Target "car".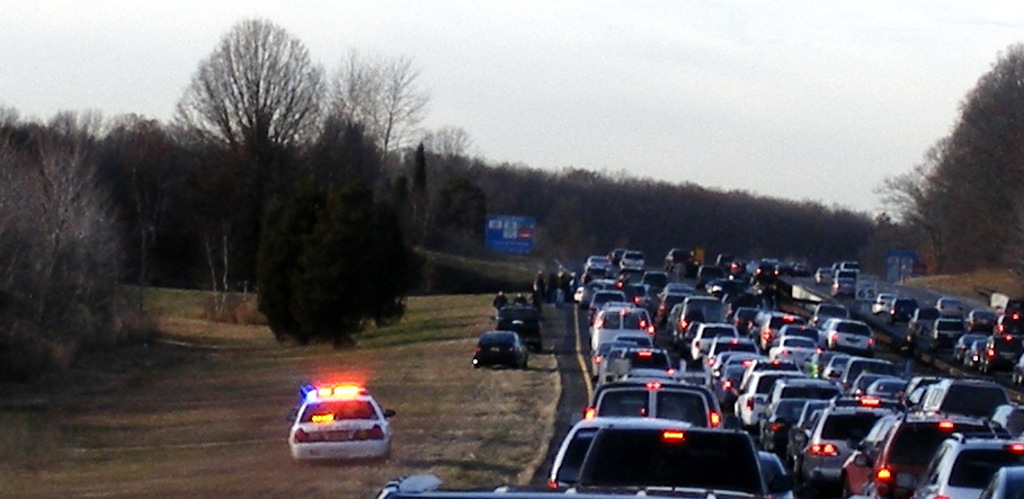
Target region: {"left": 553, "top": 410, "right": 702, "bottom": 494}.
